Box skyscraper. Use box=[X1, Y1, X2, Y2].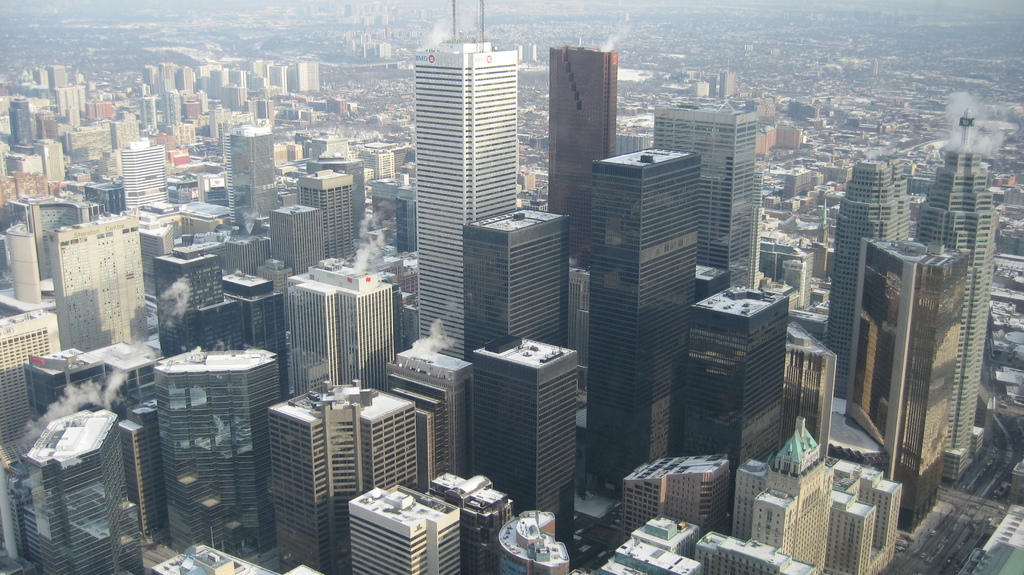
box=[49, 214, 153, 350].
